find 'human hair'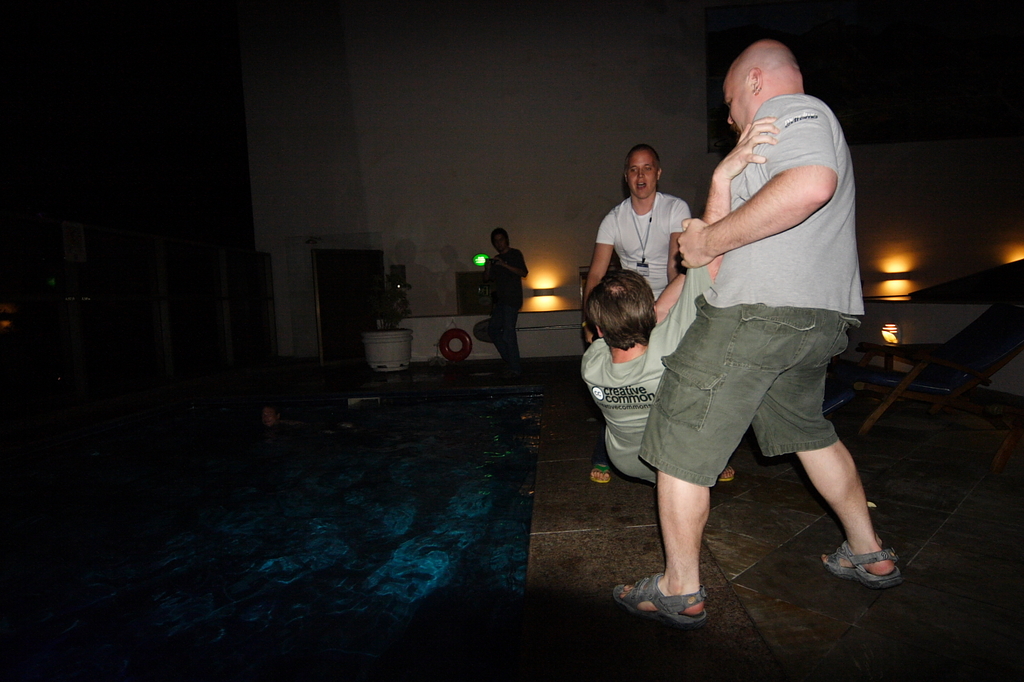
Rect(490, 227, 510, 247)
